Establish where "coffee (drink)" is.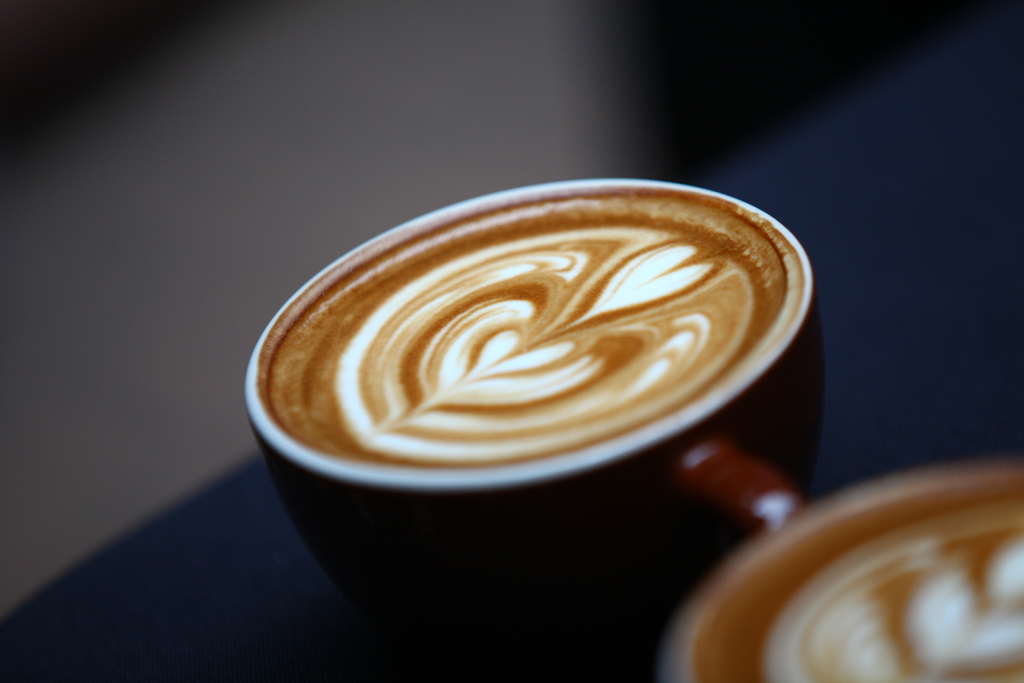
Established at <region>691, 461, 1021, 682</region>.
